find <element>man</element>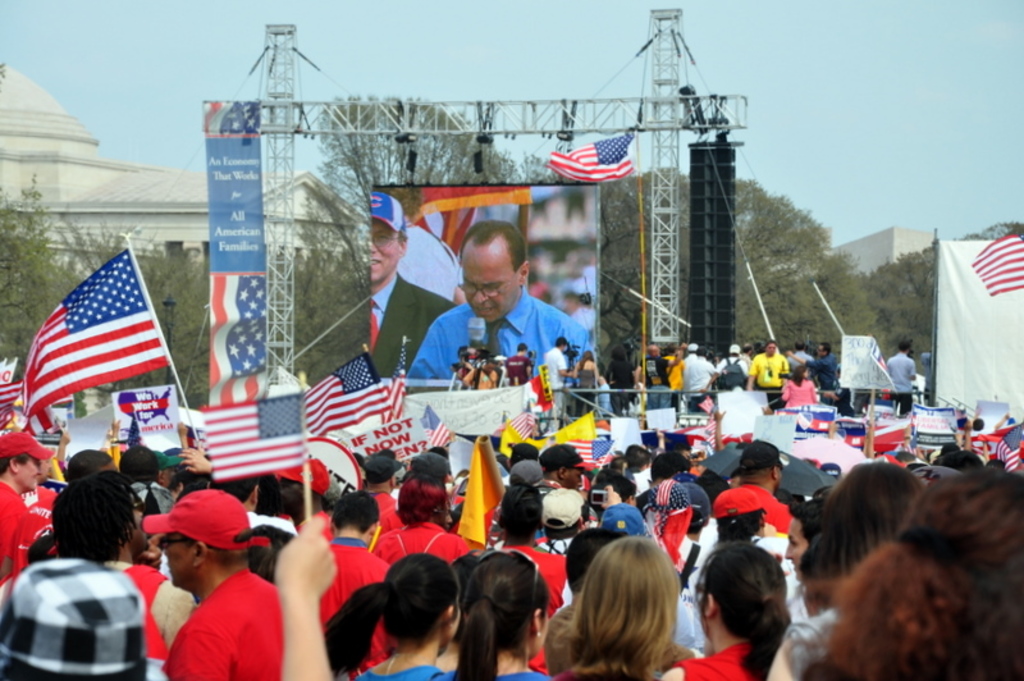
box=[370, 192, 463, 379]
